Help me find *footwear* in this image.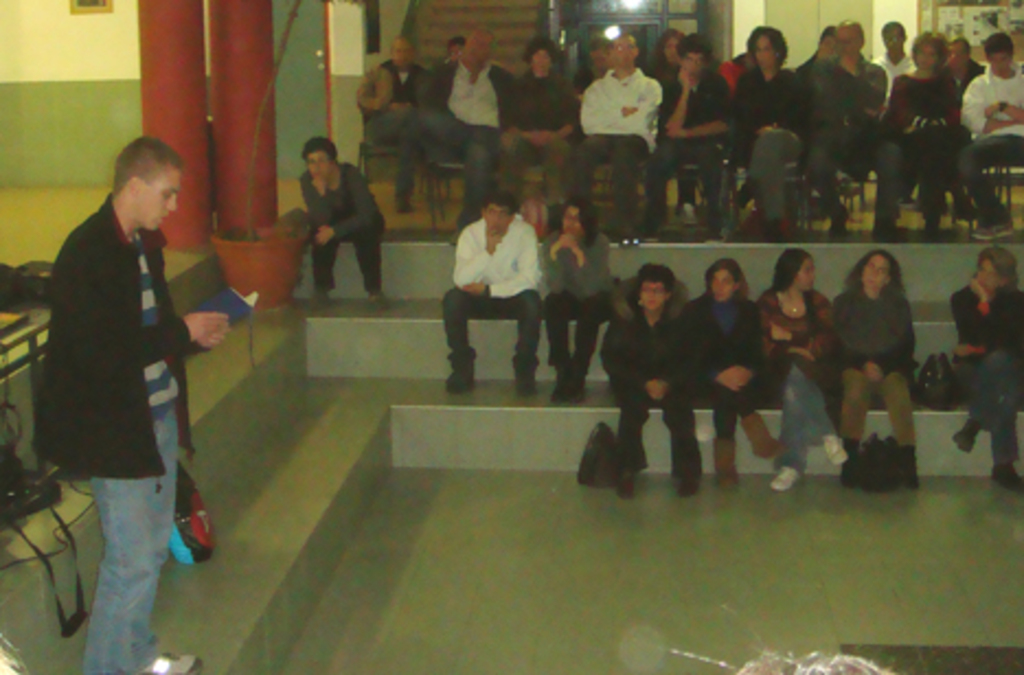
Found it: x1=614 y1=469 x2=634 y2=500.
